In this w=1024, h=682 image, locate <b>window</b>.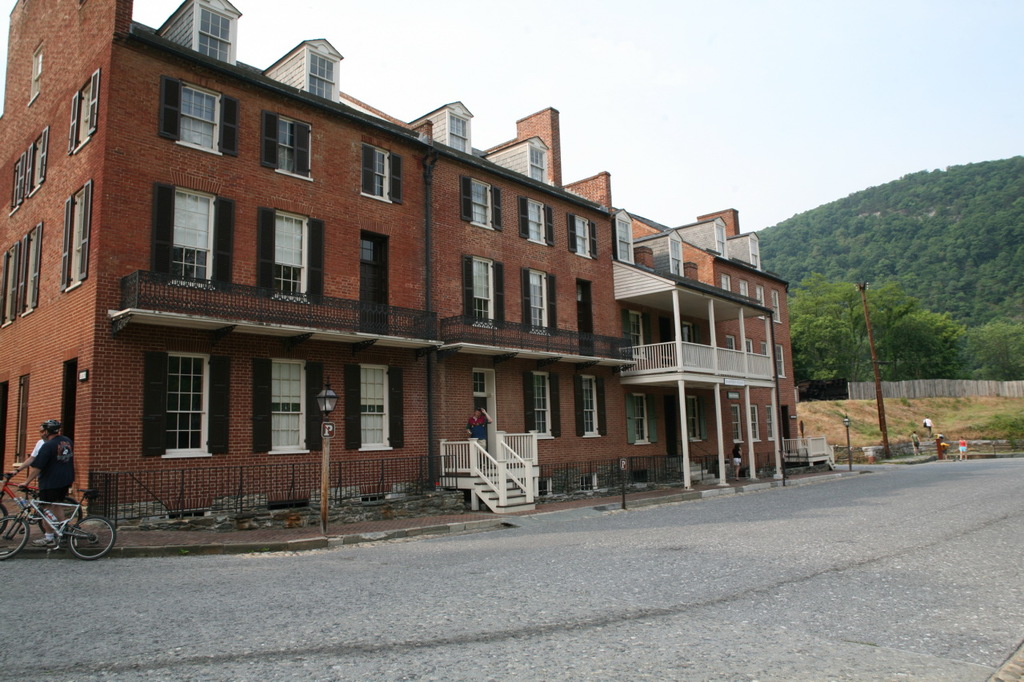
Bounding box: l=468, t=260, r=499, b=325.
